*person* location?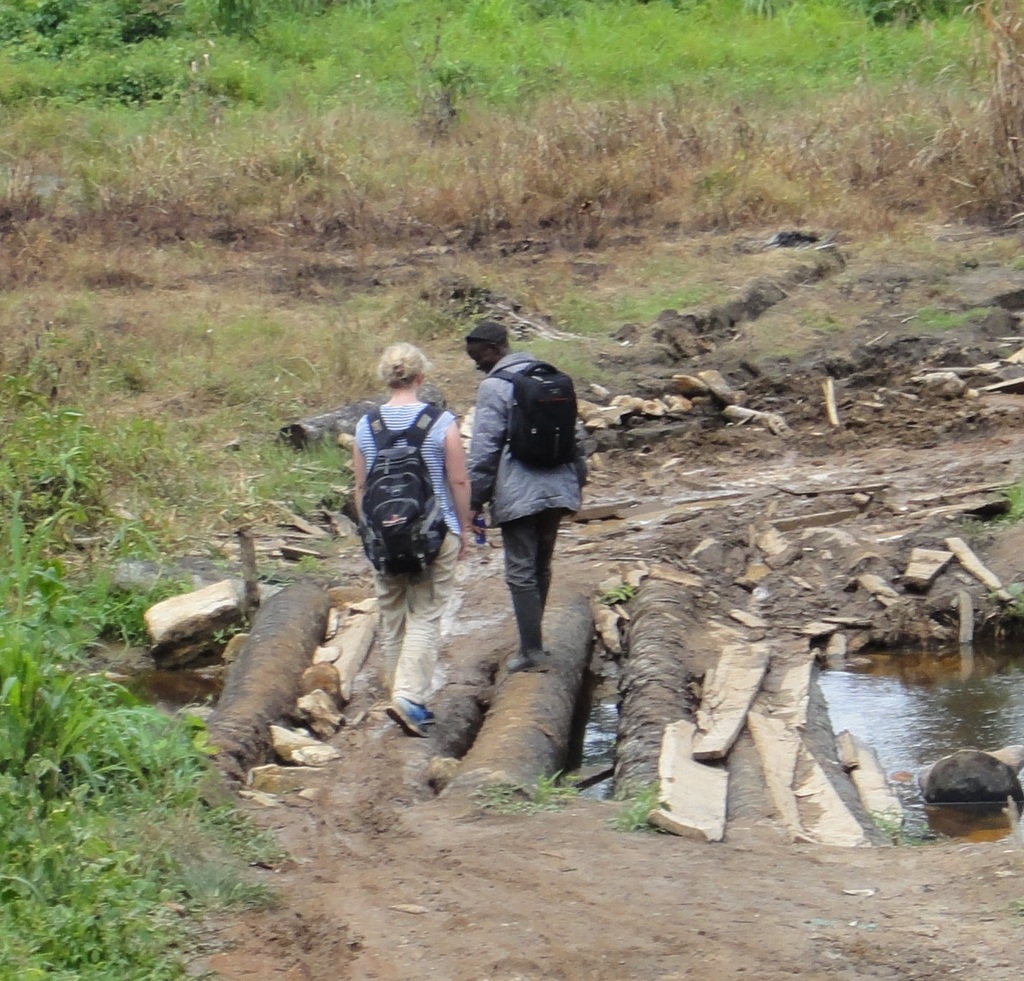
box=[352, 340, 471, 734]
